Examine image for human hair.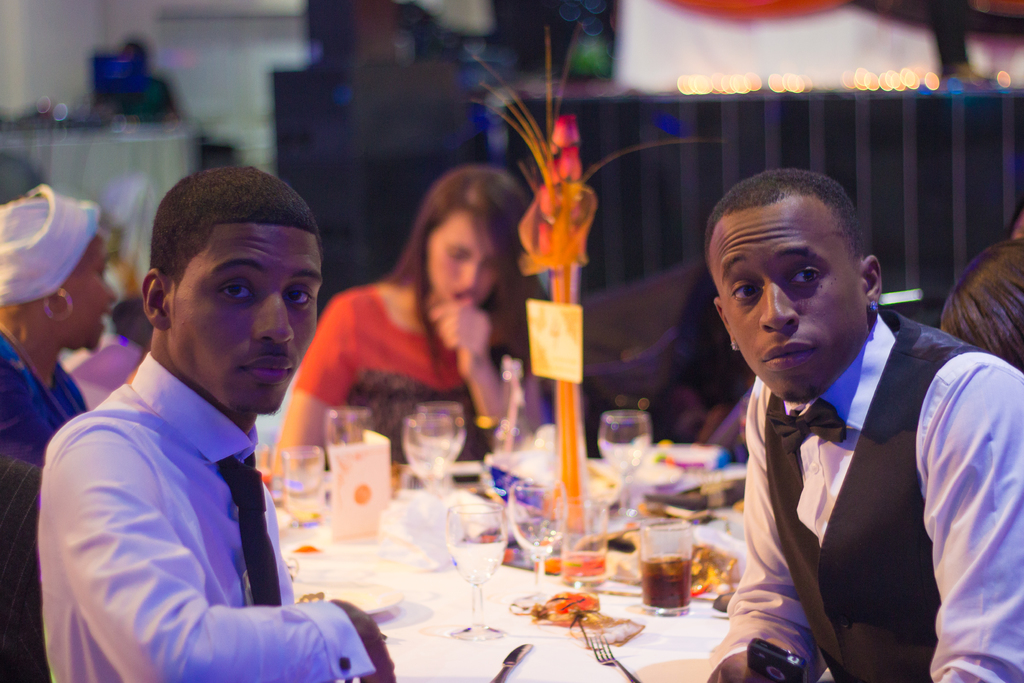
Examination result: l=140, t=170, r=312, b=345.
